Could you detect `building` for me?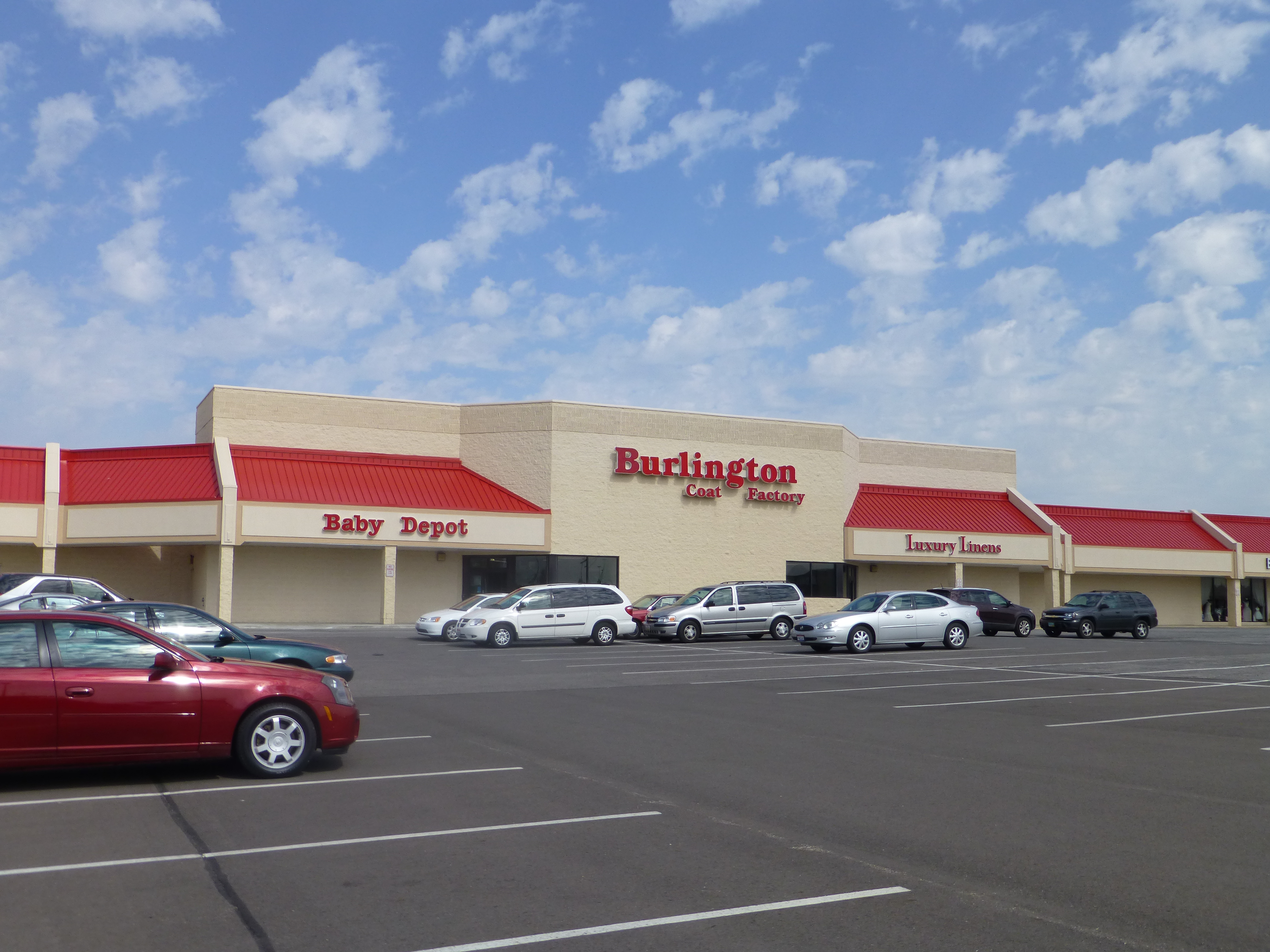
Detection result: bbox=(0, 115, 373, 184).
